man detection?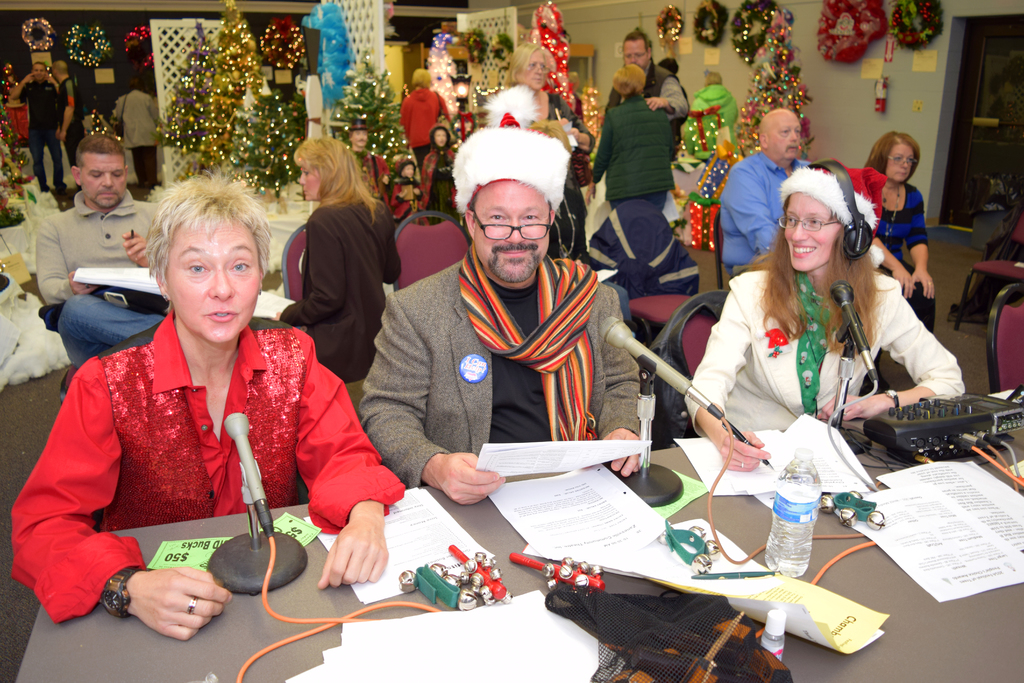
[left=605, top=29, right=689, bottom=147]
